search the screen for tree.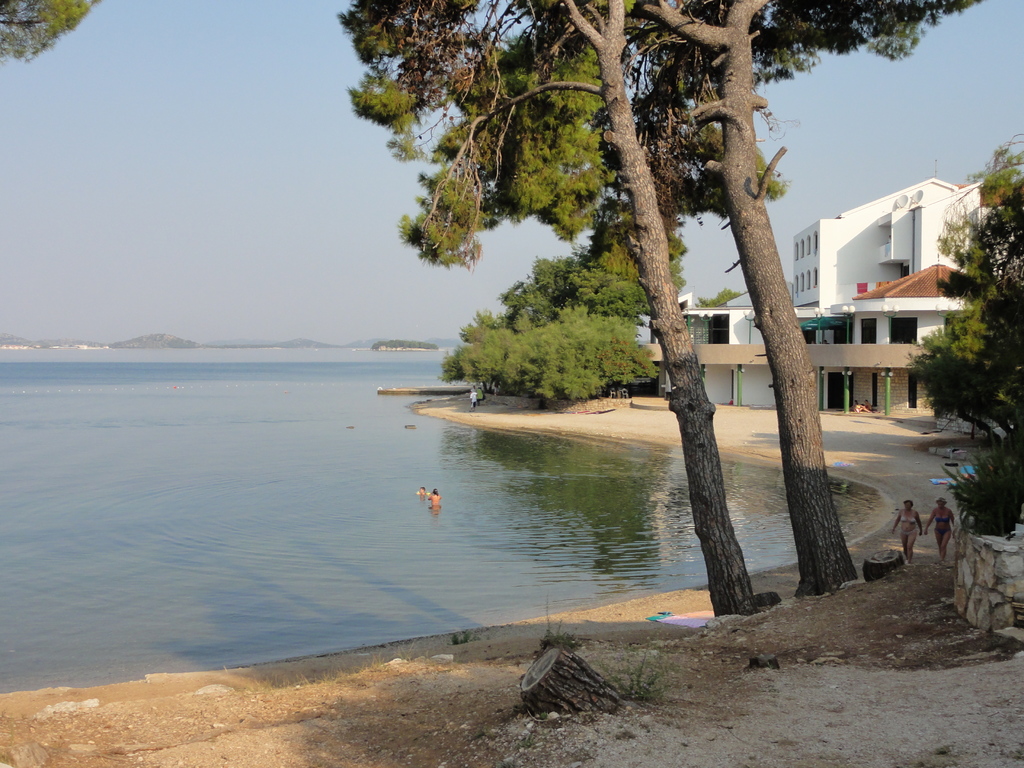
Found at select_region(0, 0, 96, 60).
